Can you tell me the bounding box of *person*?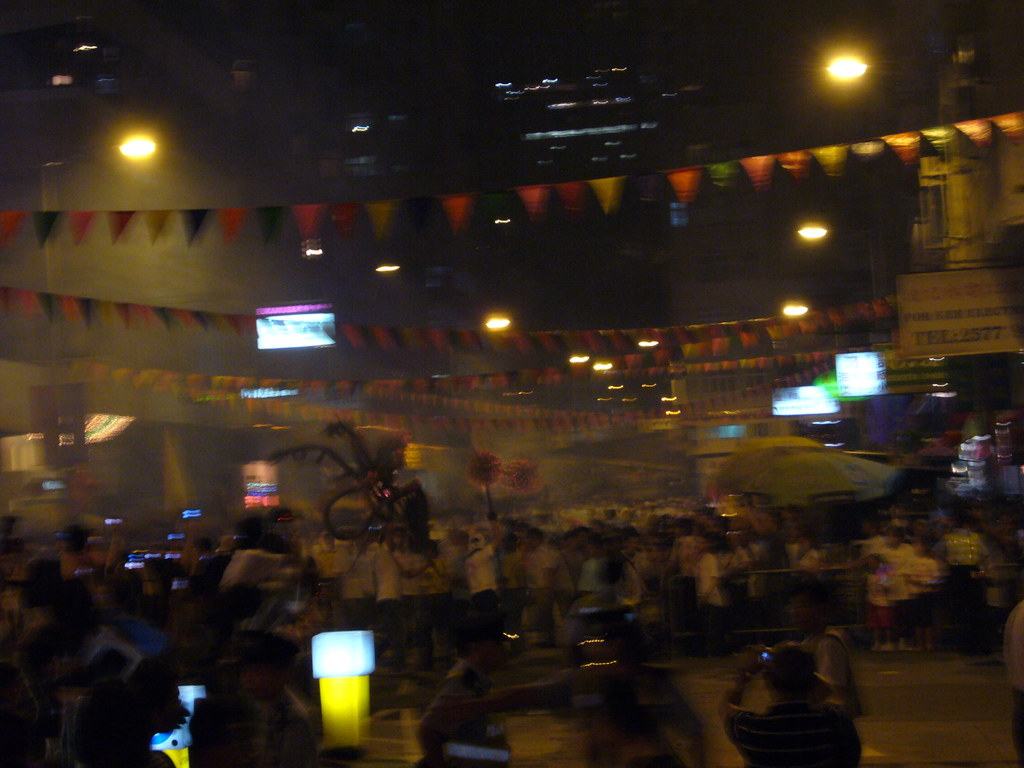
221 514 296 593.
